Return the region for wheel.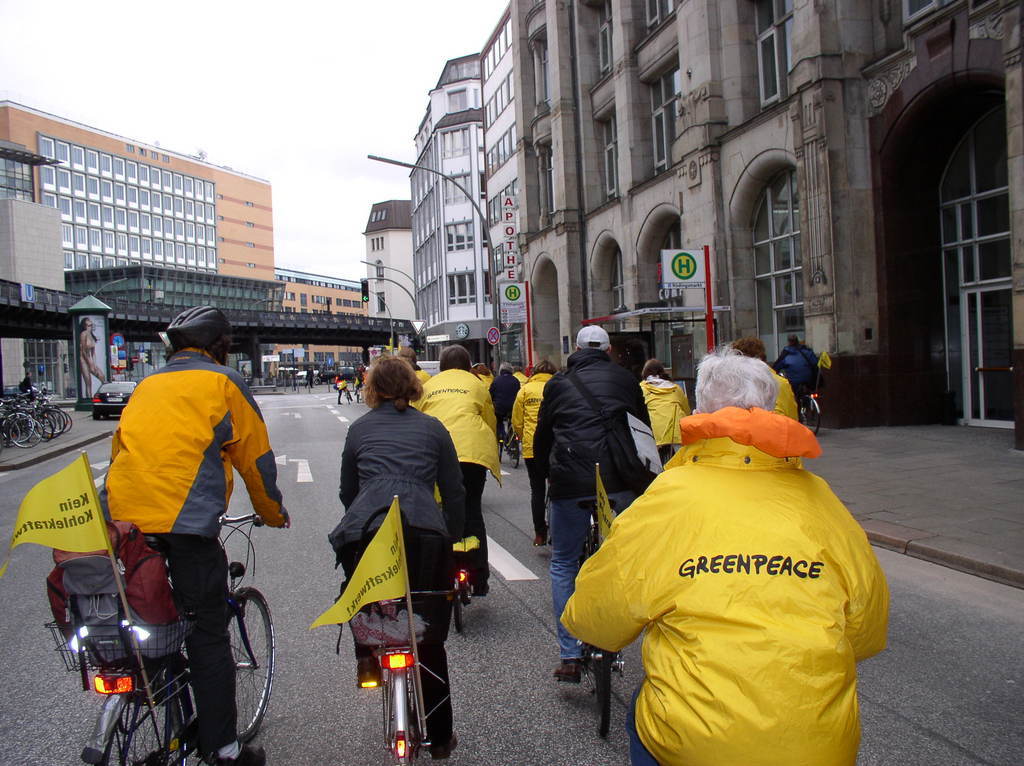
801/396/821/438.
